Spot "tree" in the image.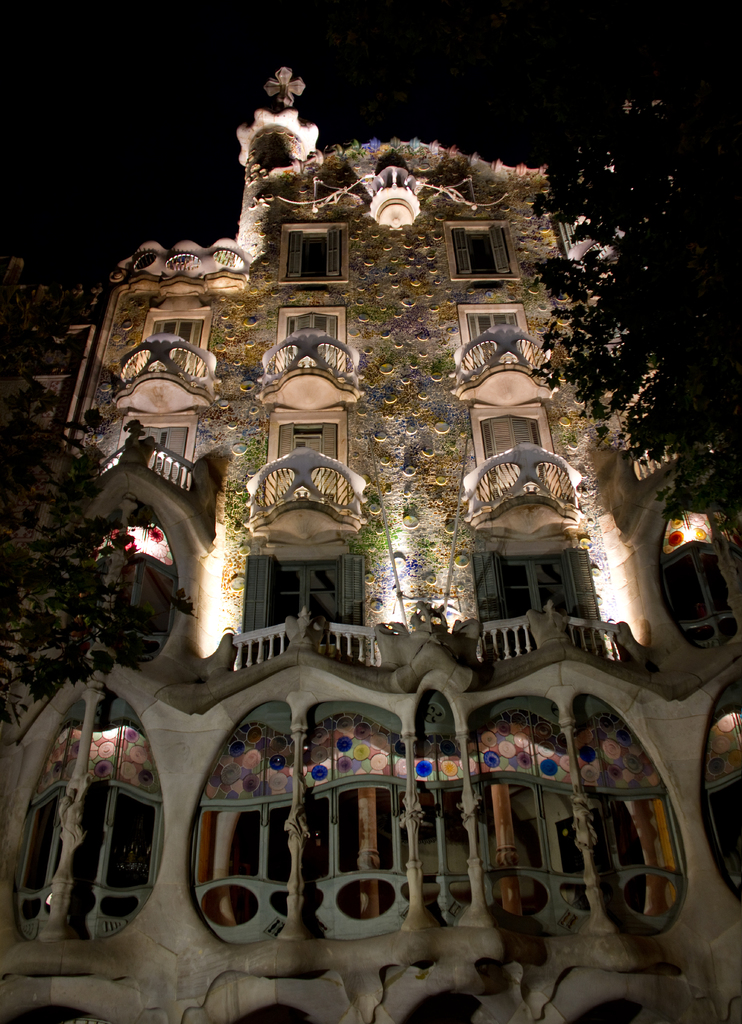
"tree" found at (left=517, top=74, right=717, bottom=563).
